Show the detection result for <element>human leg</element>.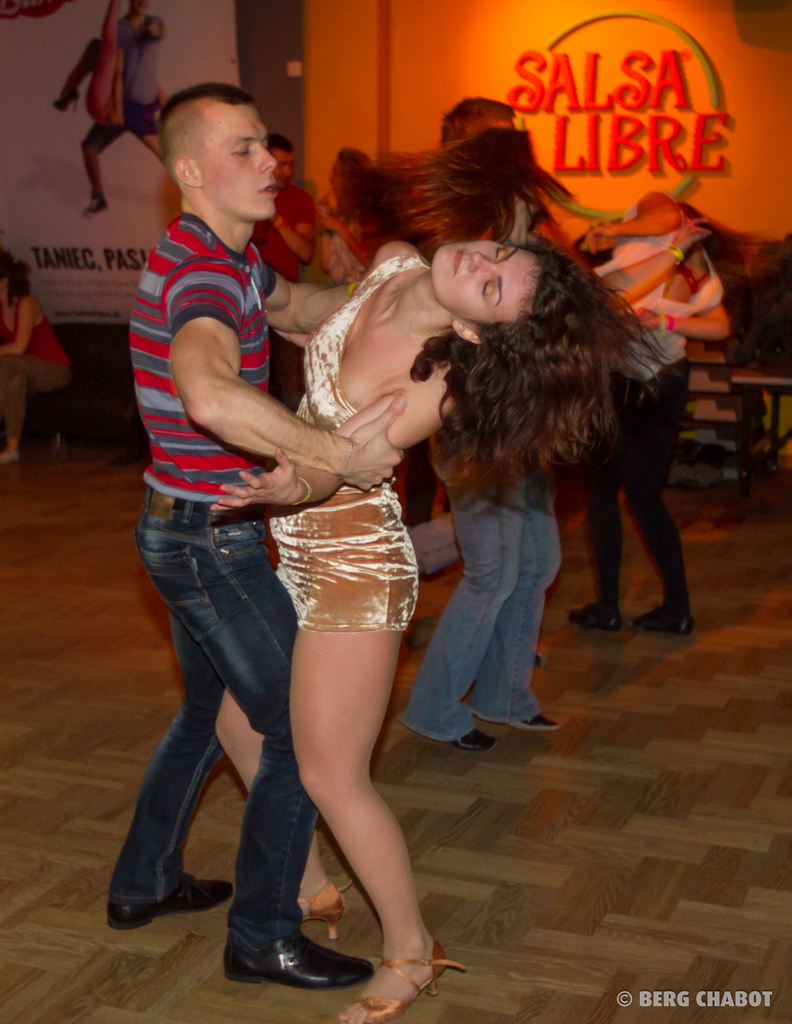
[x1=133, y1=503, x2=375, y2=988].
